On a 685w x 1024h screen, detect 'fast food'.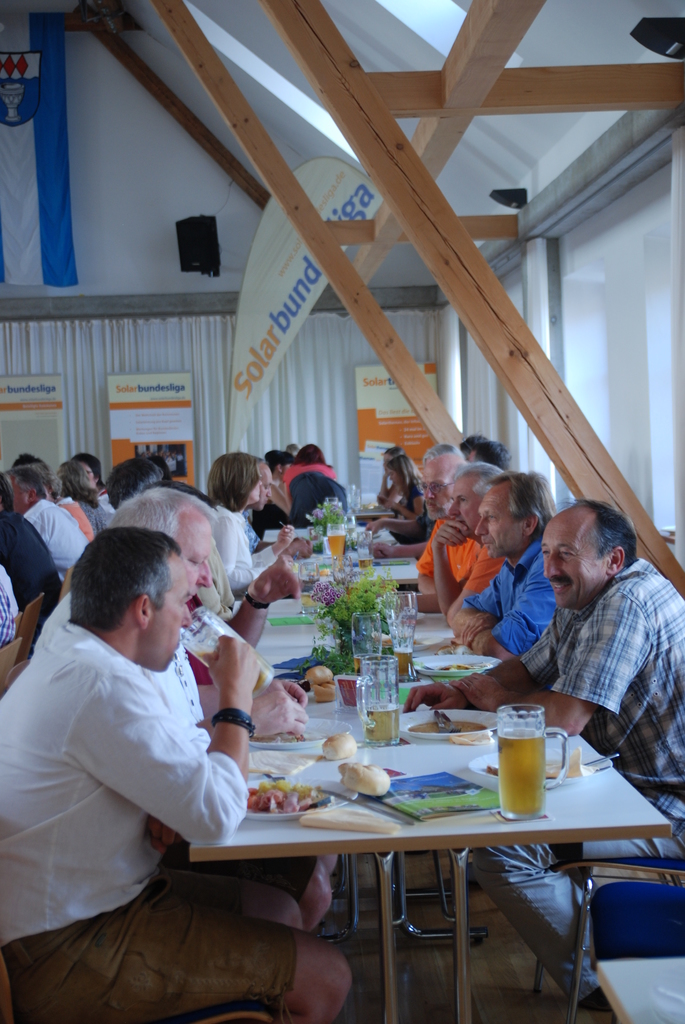
locate(306, 664, 333, 703).
